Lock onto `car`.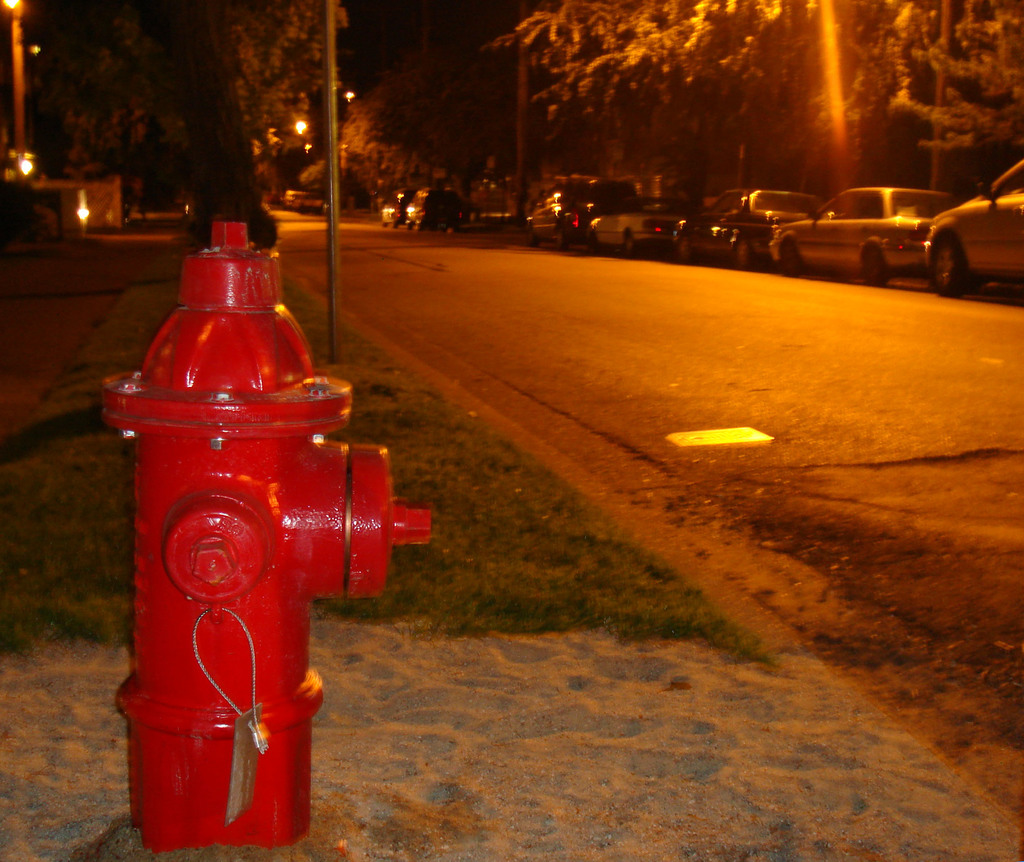
Locked: bbox=[522, 176, 643, 250].
